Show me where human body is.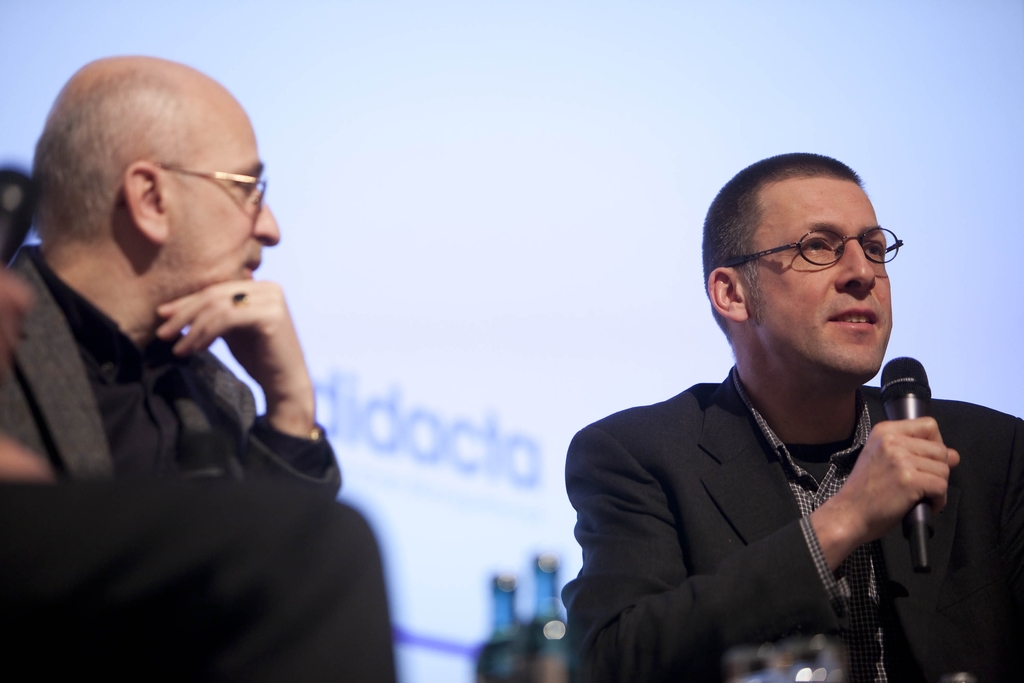
human body is at <bbox>0, 44, 392, 682</bbox>.
